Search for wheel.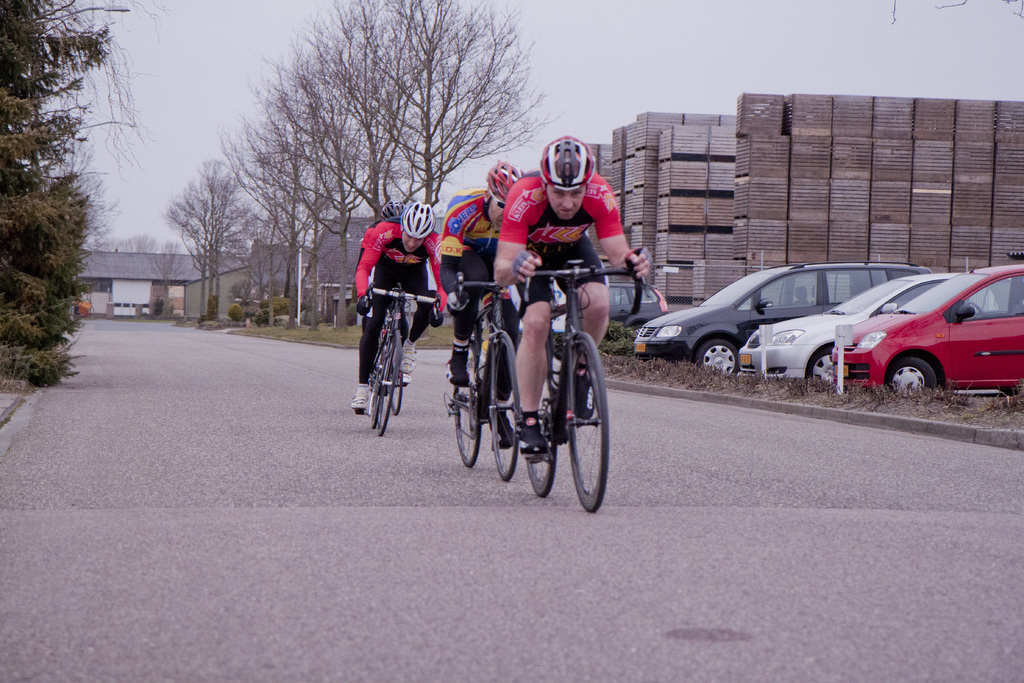
Found at region(697, 339, 737, 375).
